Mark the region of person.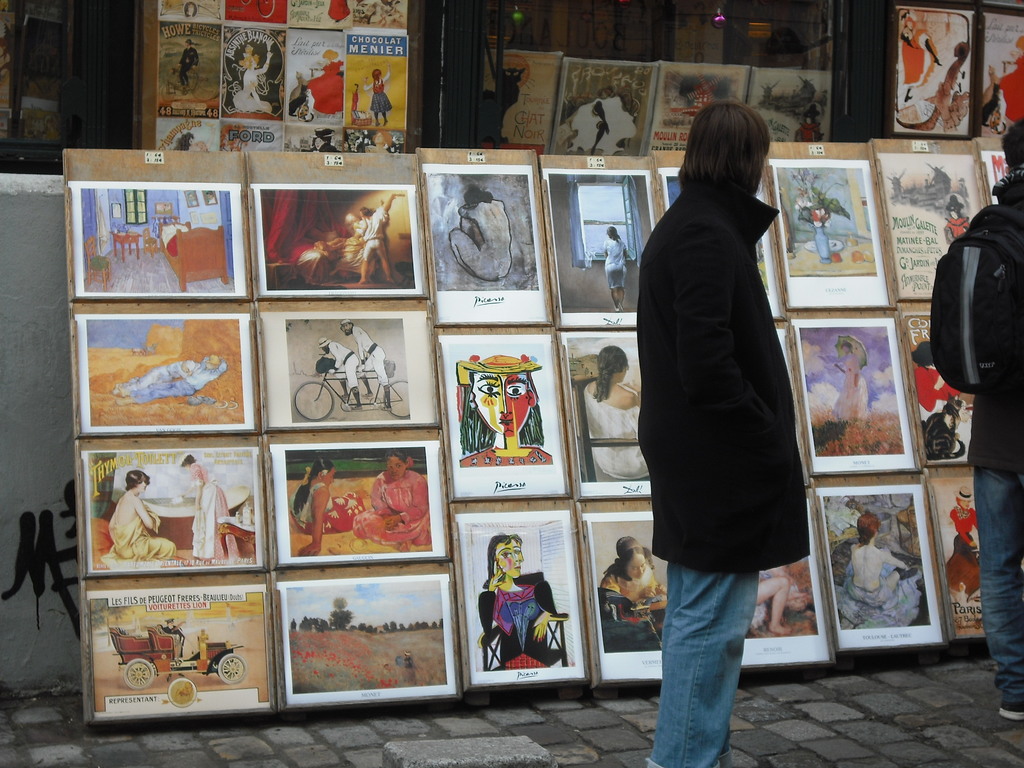
Region: x1=115, y1=358, x2=196, y2=401.
